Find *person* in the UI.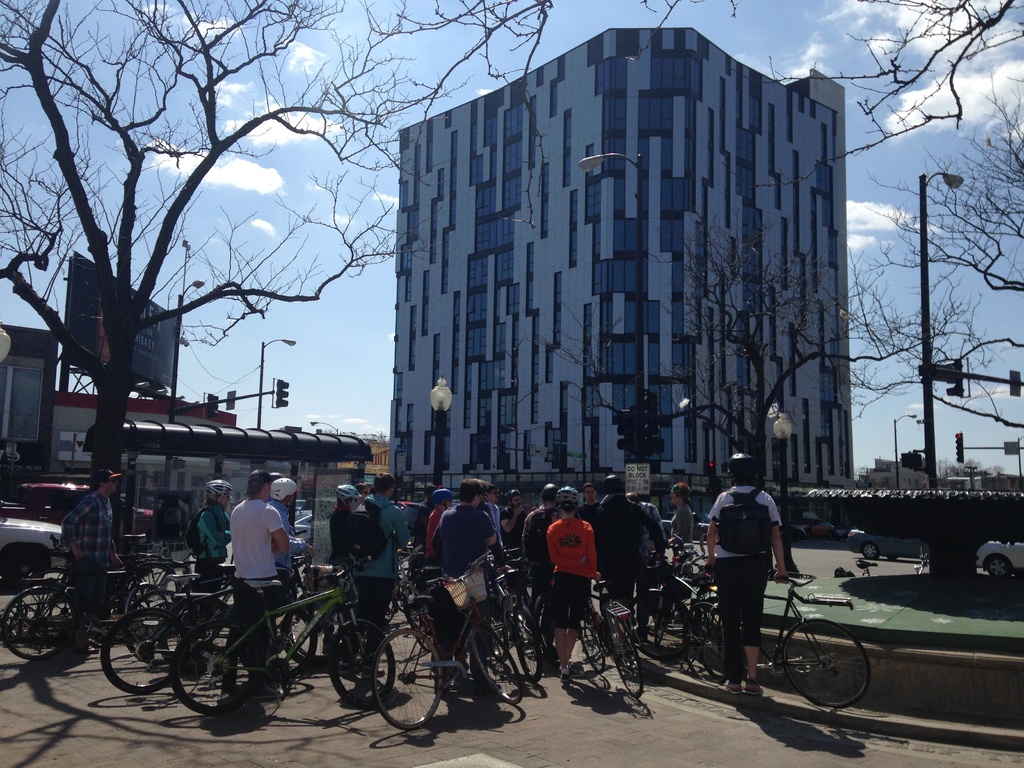
UI element at pyautogui.locateOnScreen(228, 469, 288, 576).
